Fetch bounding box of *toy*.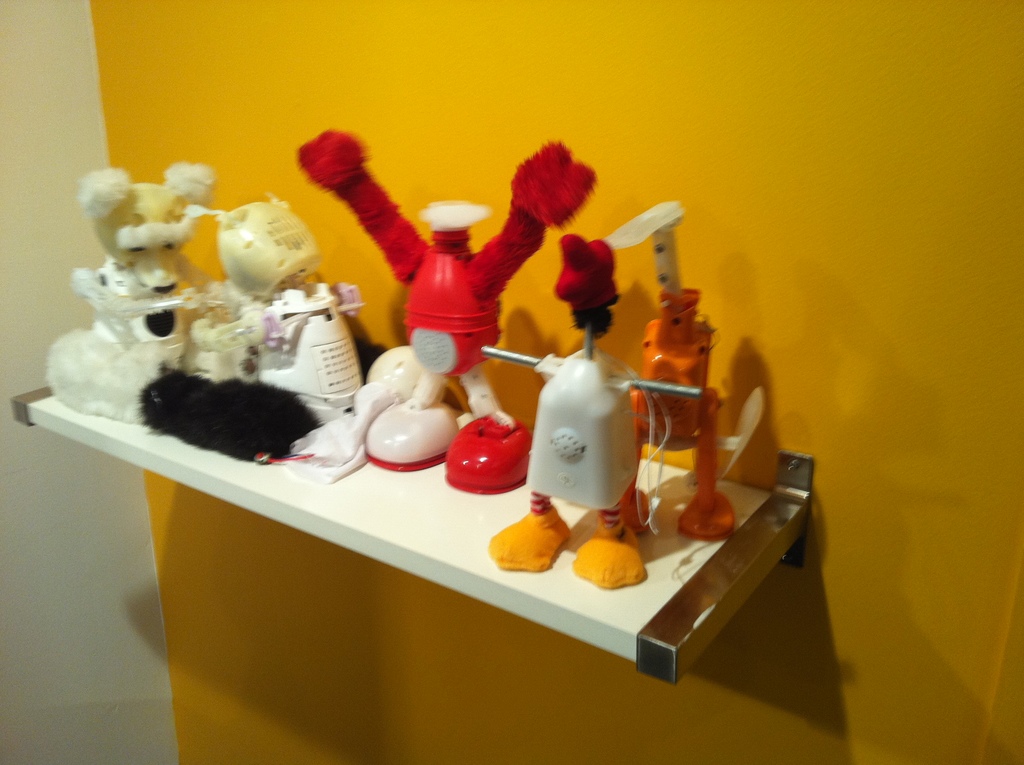
Bbox: (x1=182, y1=189, x2=376, y2=445).
